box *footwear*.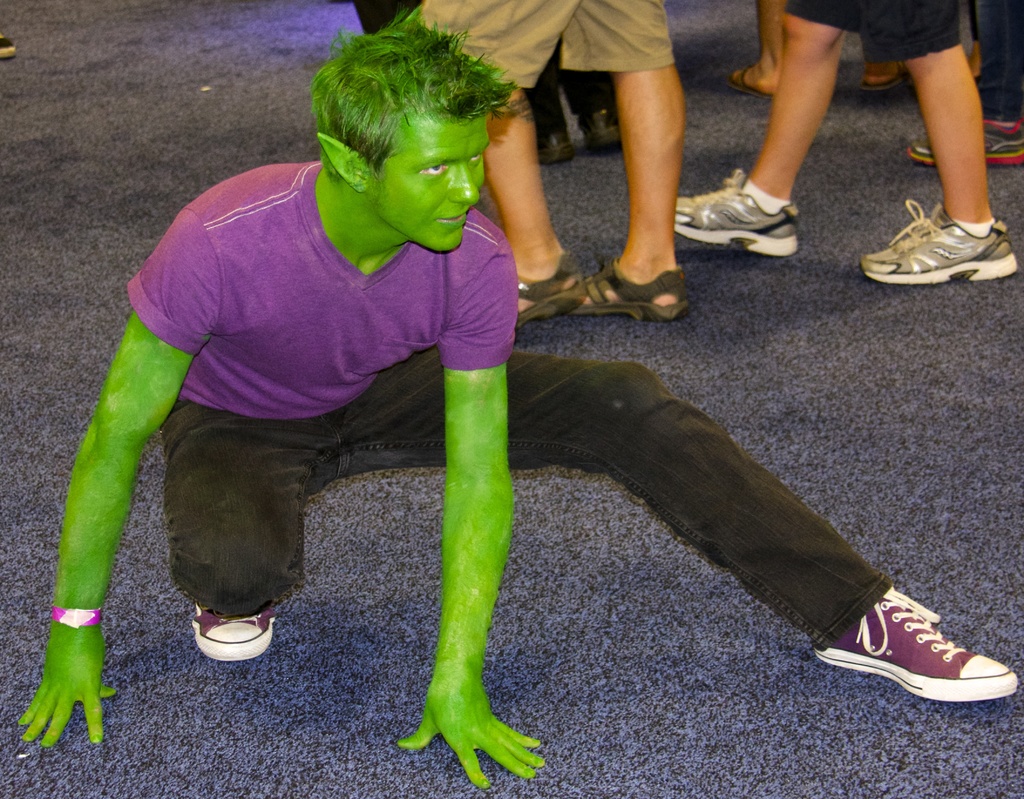
rect(878, 185, 1015, 277).
